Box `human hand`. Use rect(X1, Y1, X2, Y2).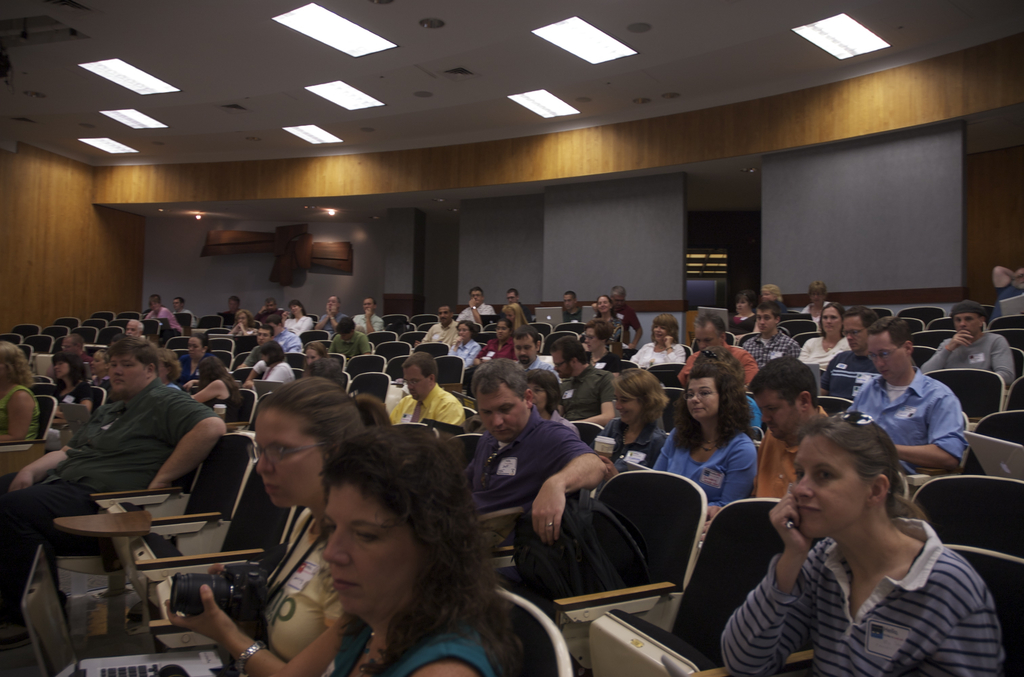
rect(230, 323, 239, 334).
